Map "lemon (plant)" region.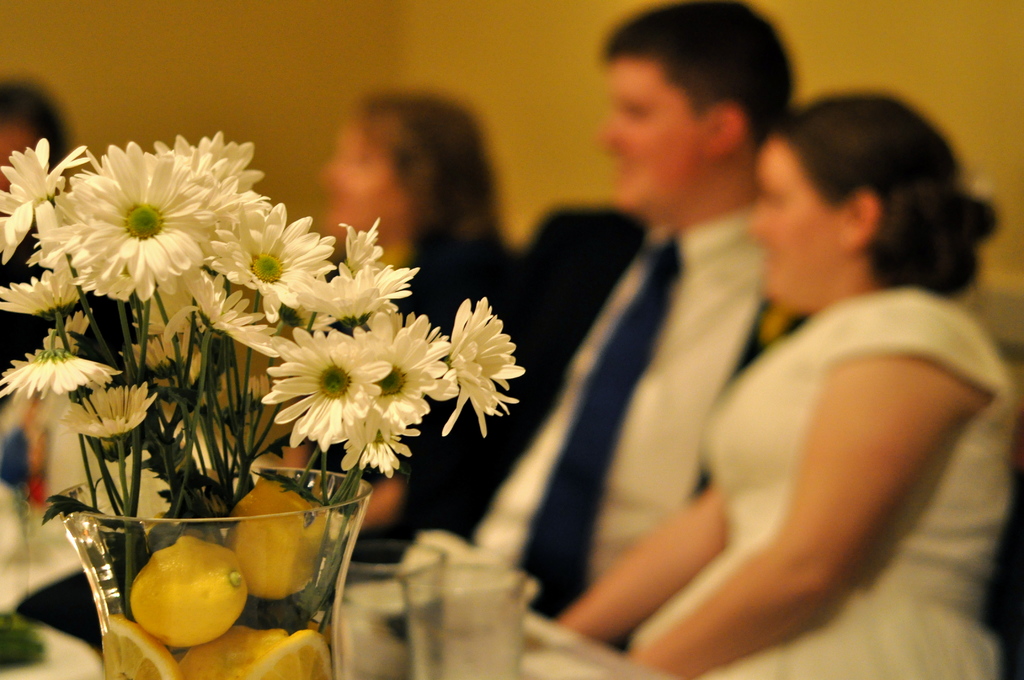
Mapped to (177, 627, 288, 679).
